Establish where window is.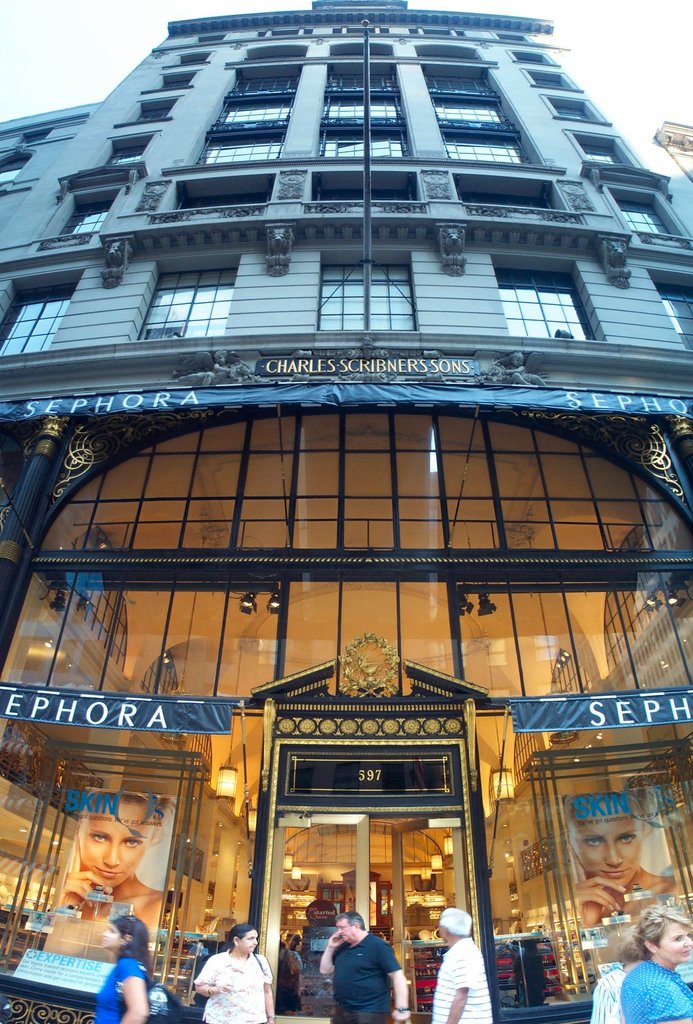
Established at 0:147:34:189.
